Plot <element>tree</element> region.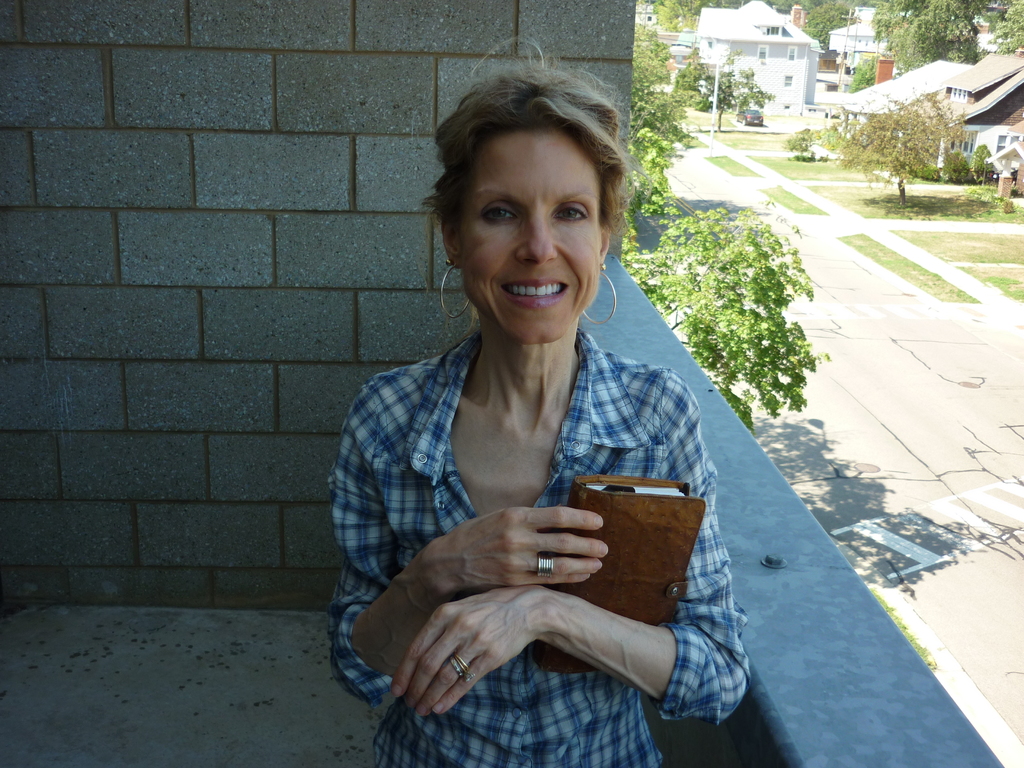
Plotted at {"left": 636, "top": 0, "right": 819, "bottom": 35}.
